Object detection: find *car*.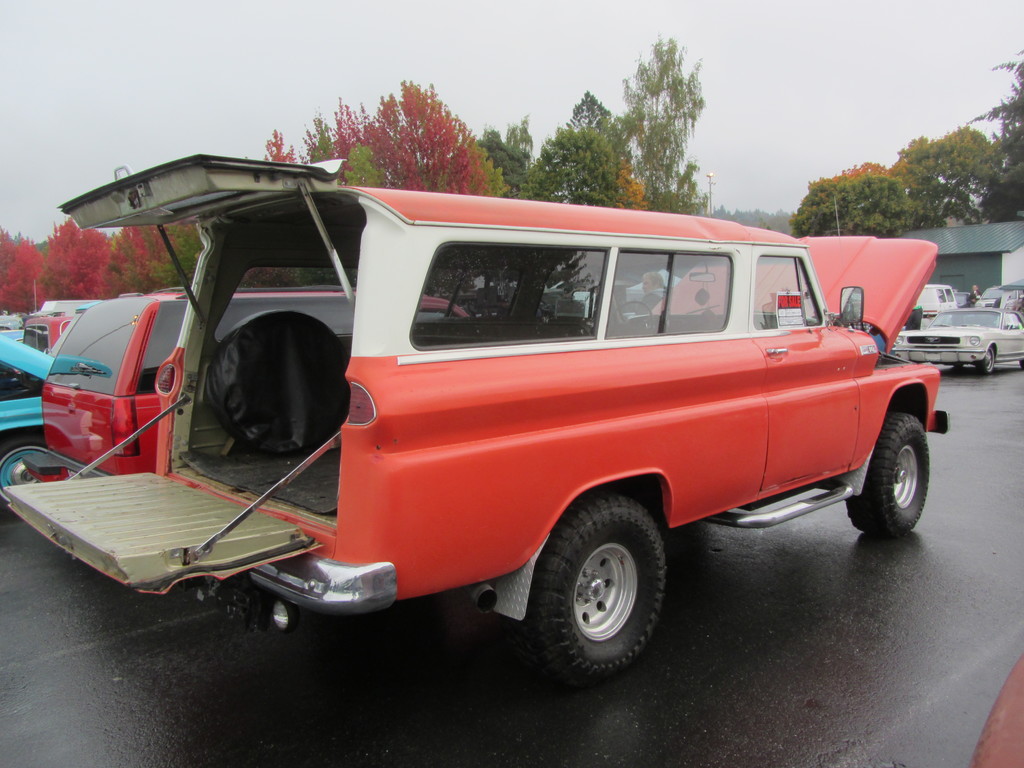
(28,288,179,352).
